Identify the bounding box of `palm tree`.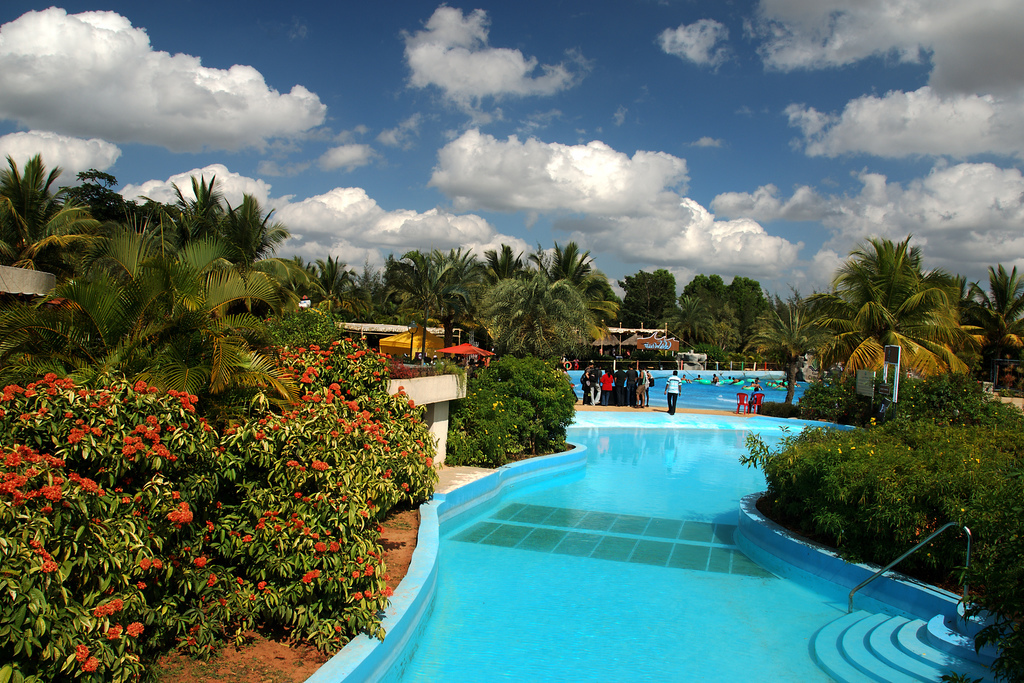
(297,252,370,316).
